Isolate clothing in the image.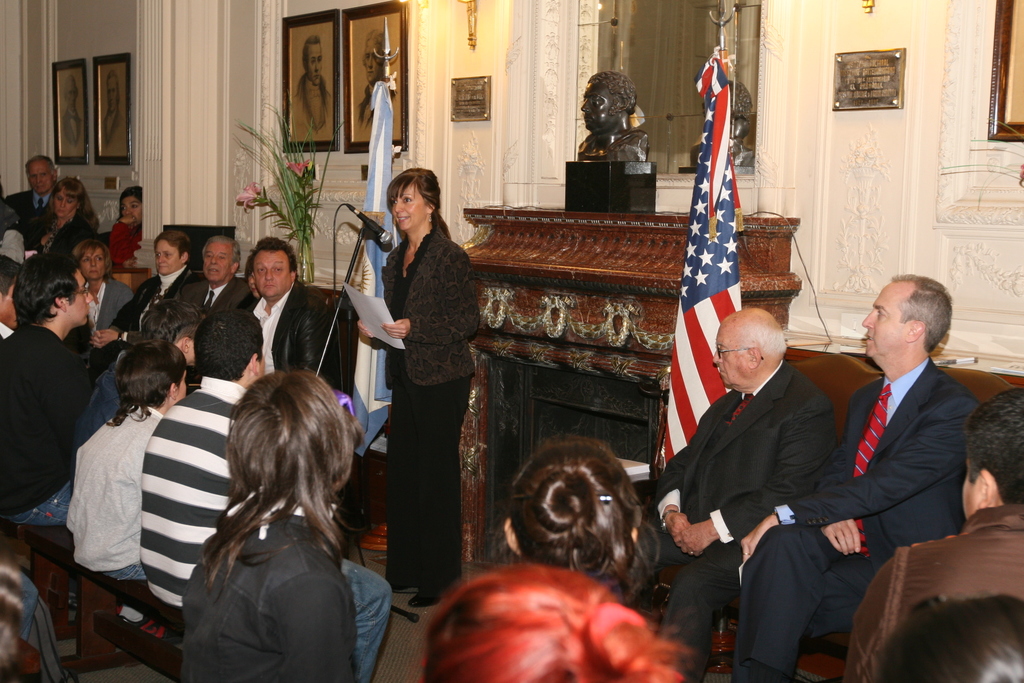
Isolated region: box=[108, 226, 143, 262].
